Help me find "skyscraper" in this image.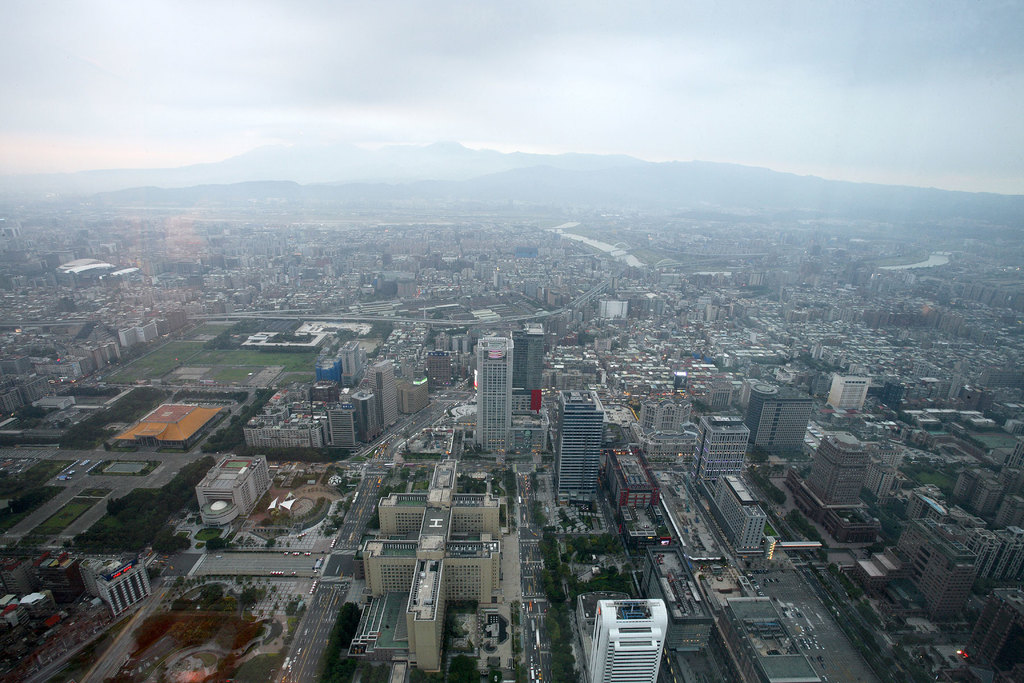
Found it: 808/432/869/507.
